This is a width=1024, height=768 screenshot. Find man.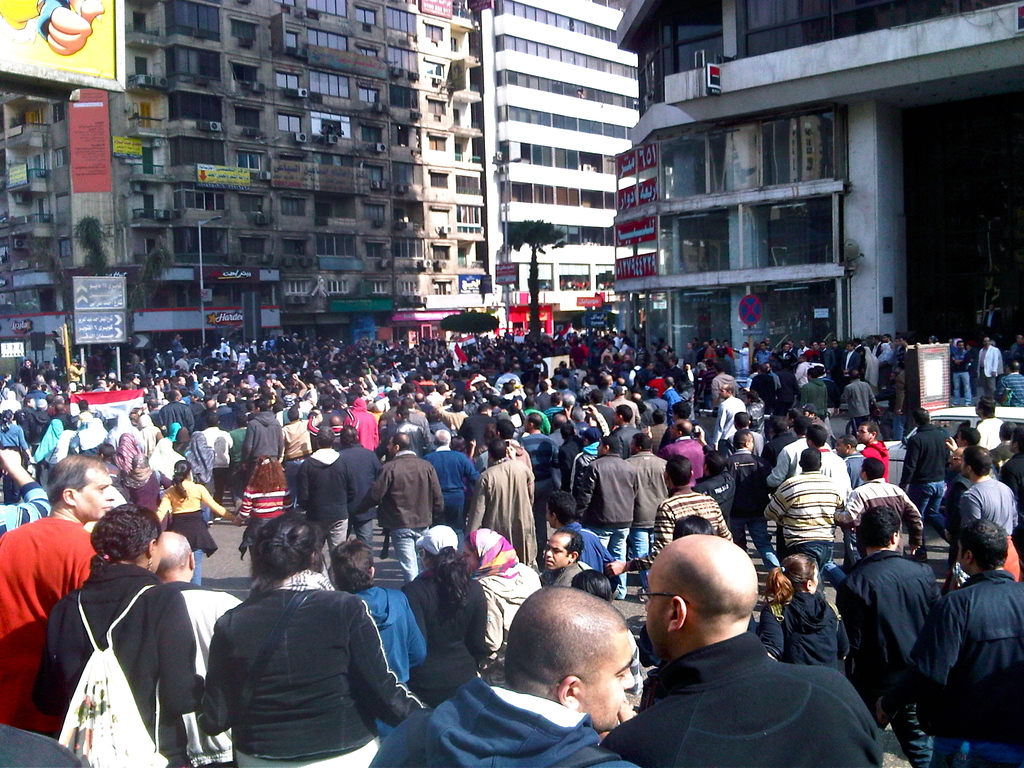
Bounding box: x1=943, y1=337, x2=972, y2=409.
